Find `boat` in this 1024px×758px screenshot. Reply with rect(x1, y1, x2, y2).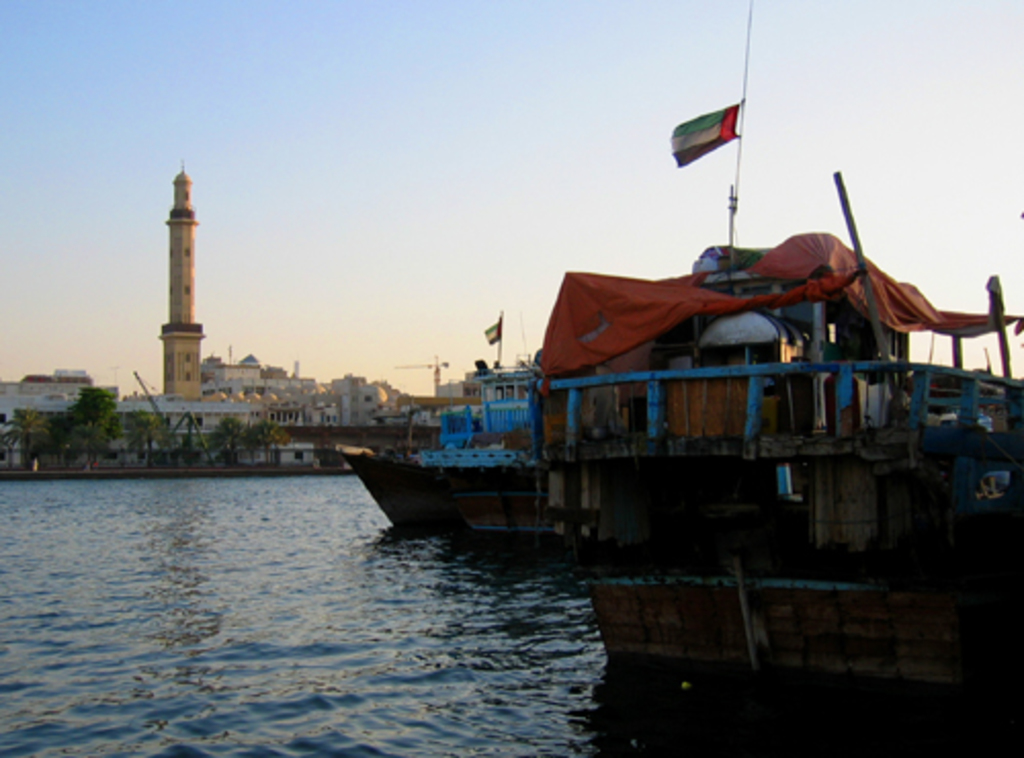
rect(324, 14, 1004, 572).
